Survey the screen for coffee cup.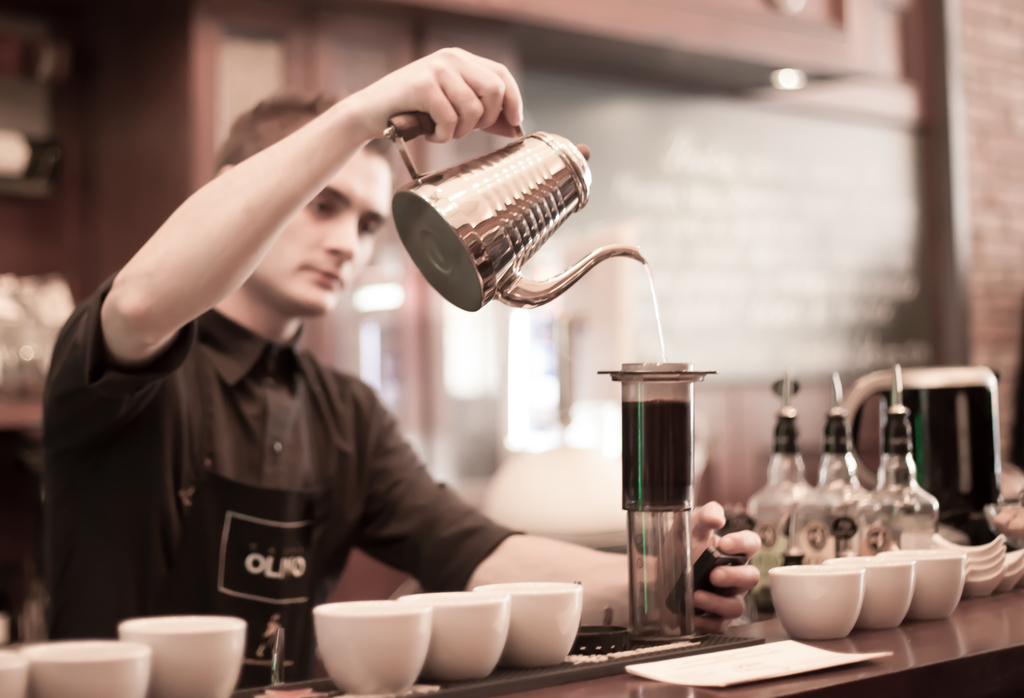
Survey found: x1=26 y1=642 x2=150 y2=697.
